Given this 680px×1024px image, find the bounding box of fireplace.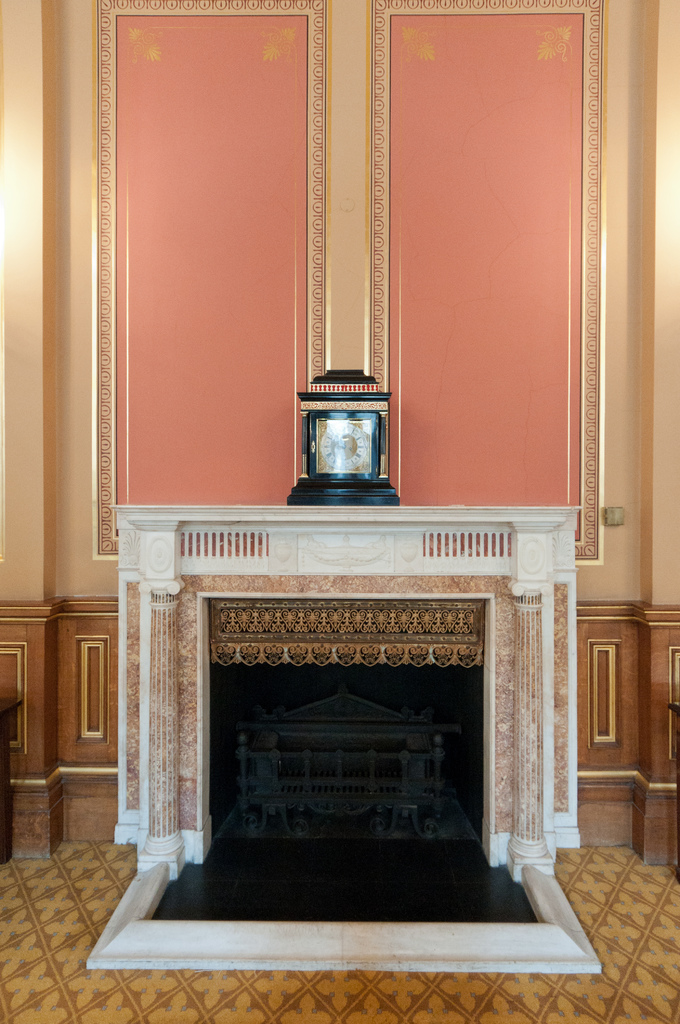
left=113, top=490, right=598, bottom=886.
